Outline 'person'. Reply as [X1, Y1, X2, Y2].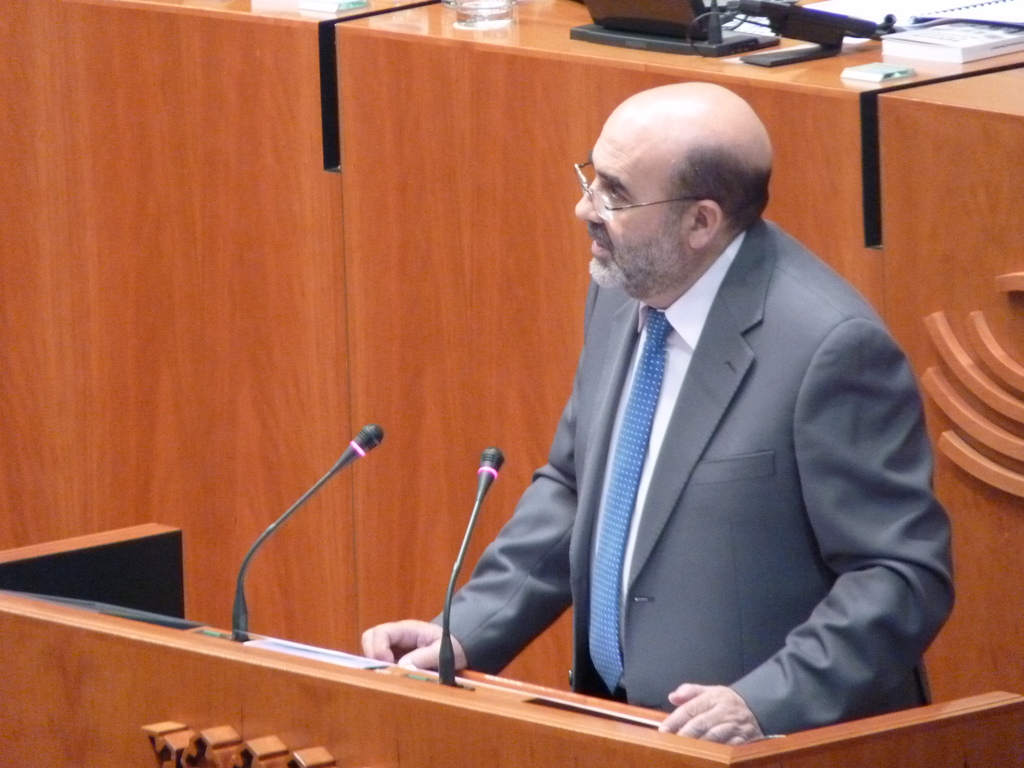
[435, 58, 925, 754].
